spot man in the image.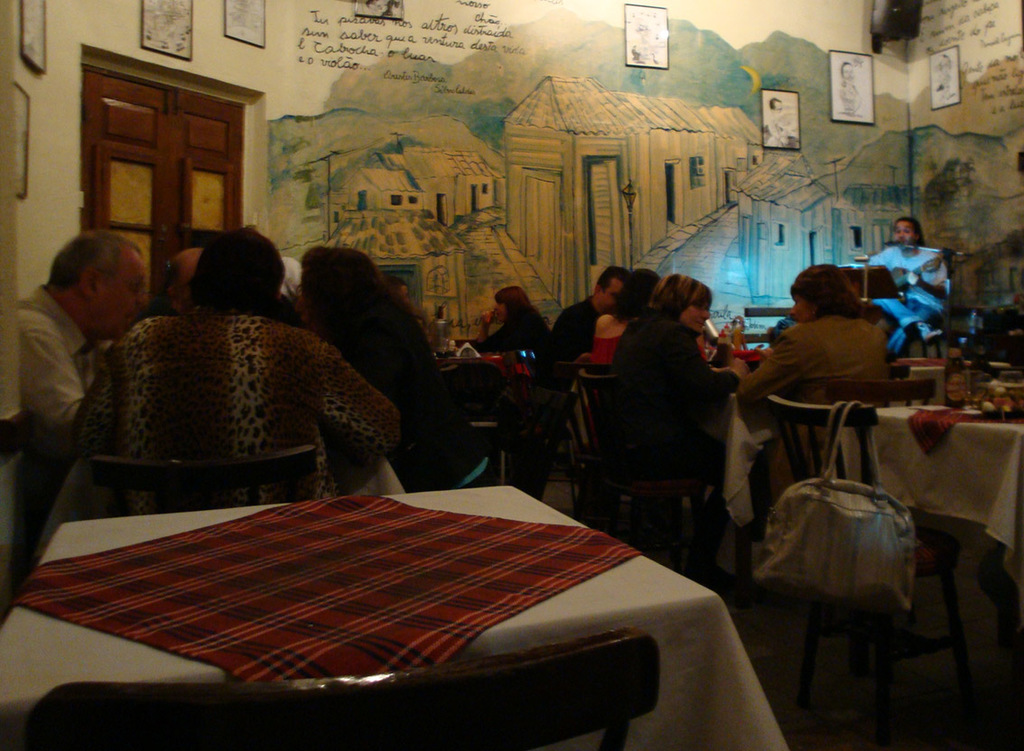
man found at l=544, t=268, r=630, b=385.
